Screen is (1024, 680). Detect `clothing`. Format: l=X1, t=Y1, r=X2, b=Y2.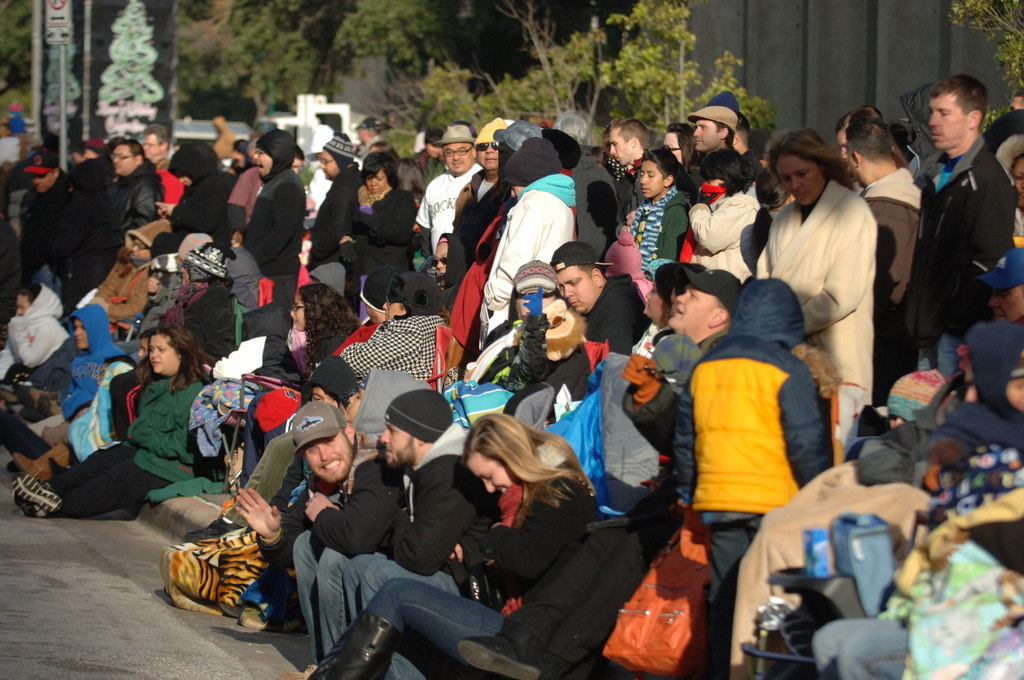
l=305, t=579, r=498, b=679.
